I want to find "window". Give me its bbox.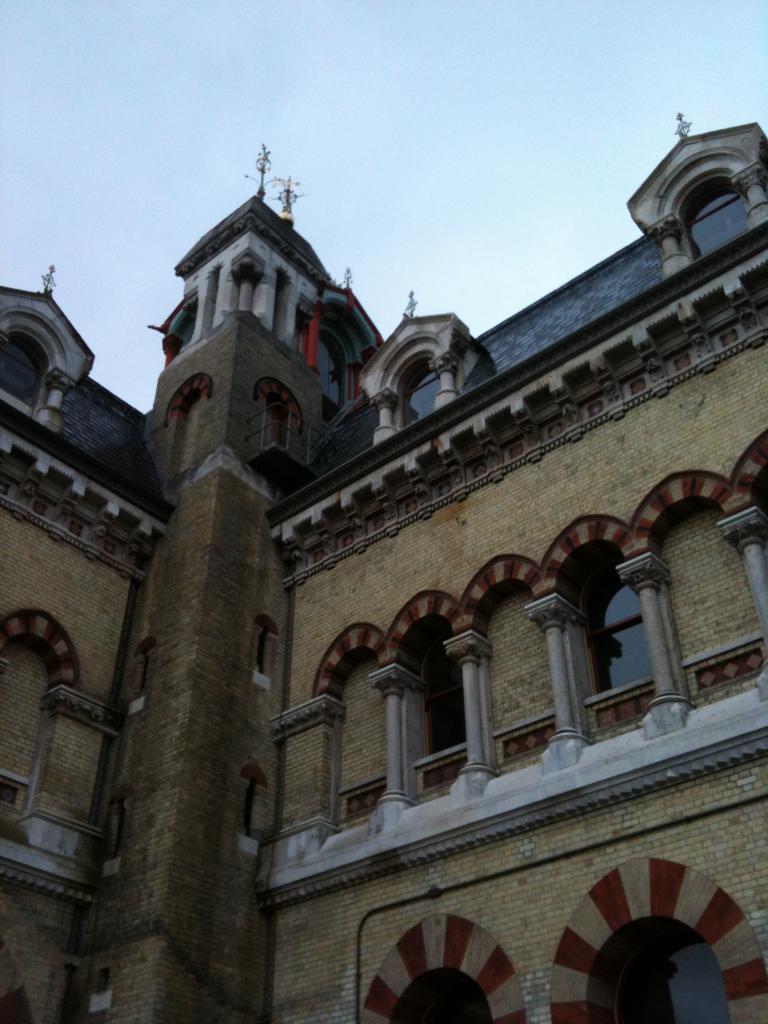
{"x1": 419, "y1": 648, "x2": 478, "y2": 749}.
